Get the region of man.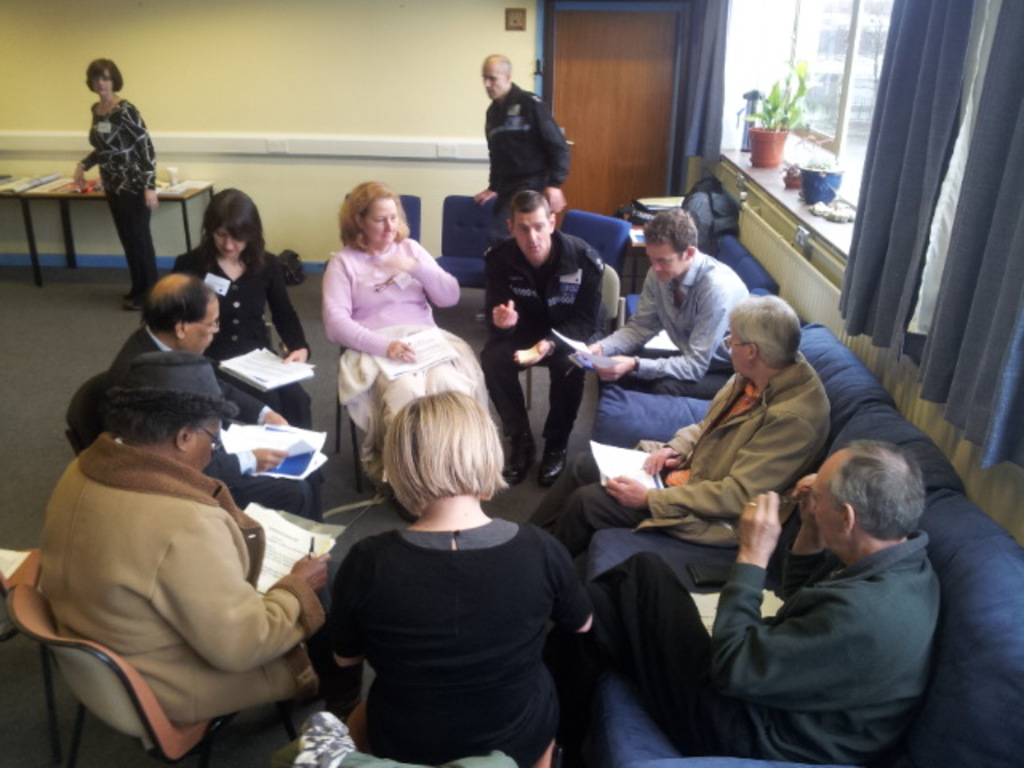
box(650, 413, 979, 750).
